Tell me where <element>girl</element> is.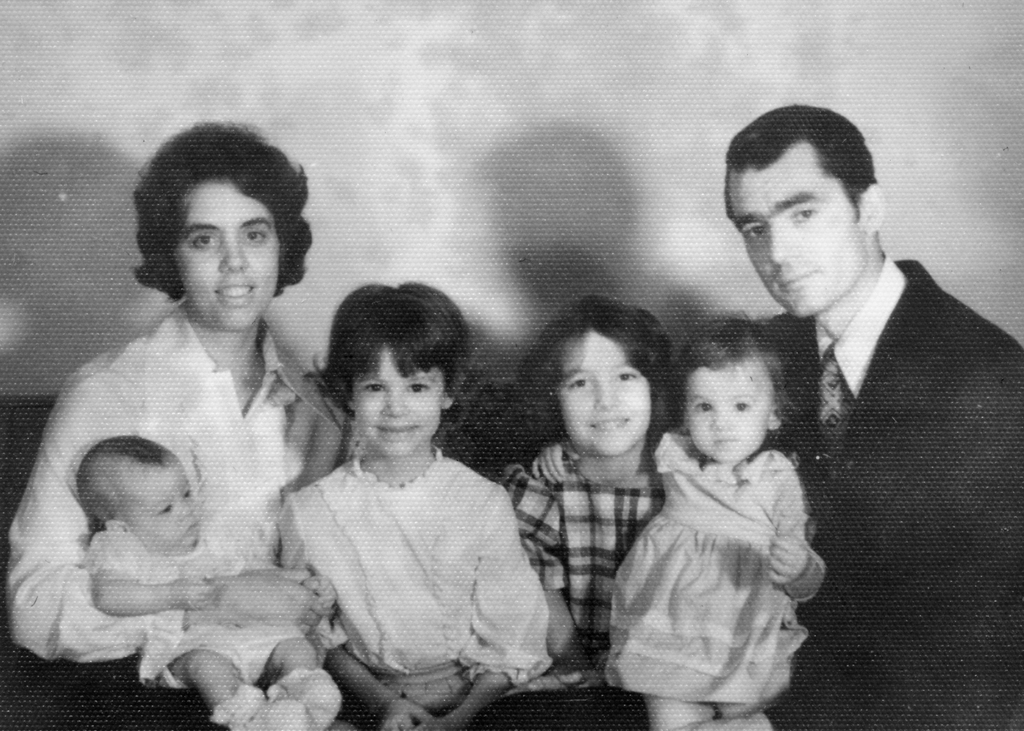
<element>girl</element> is at 253, 271, 547, 730.
